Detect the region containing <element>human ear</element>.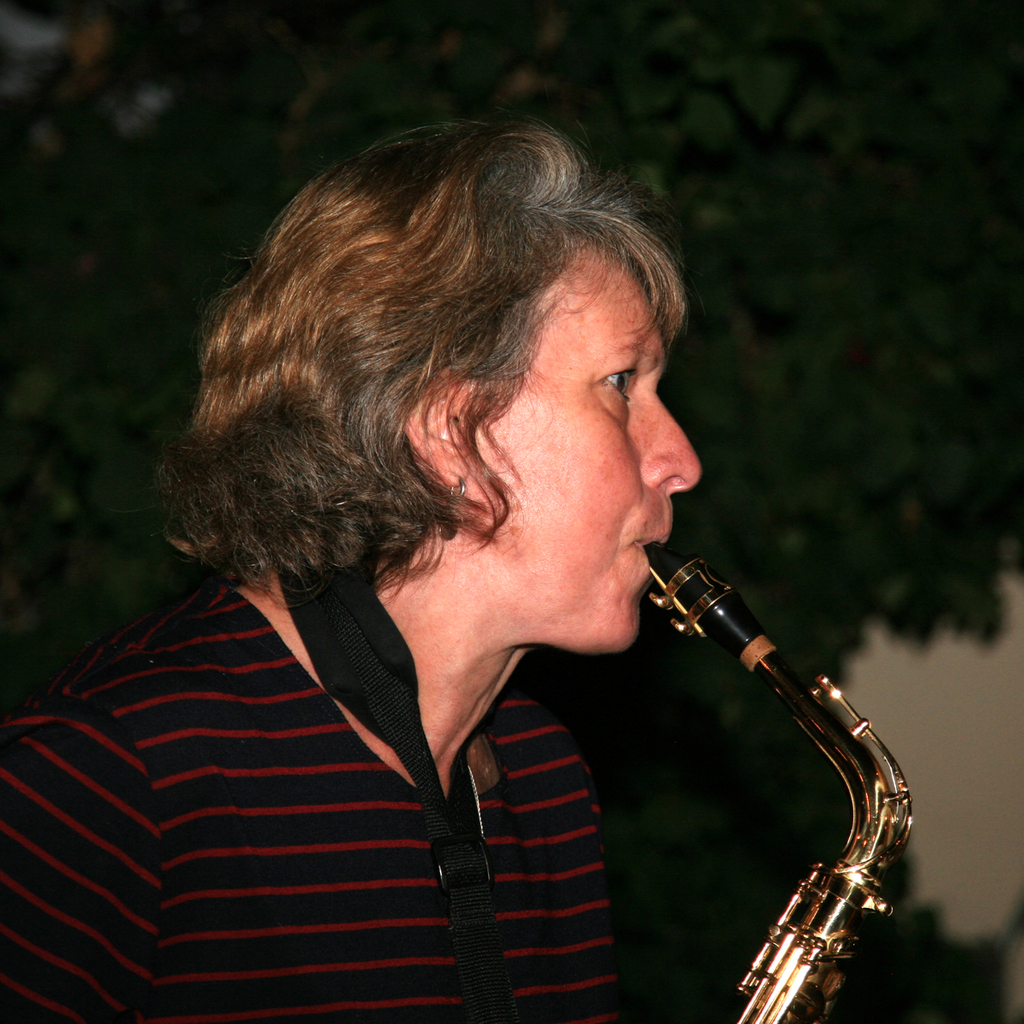
(402, 380, 480, 492).
